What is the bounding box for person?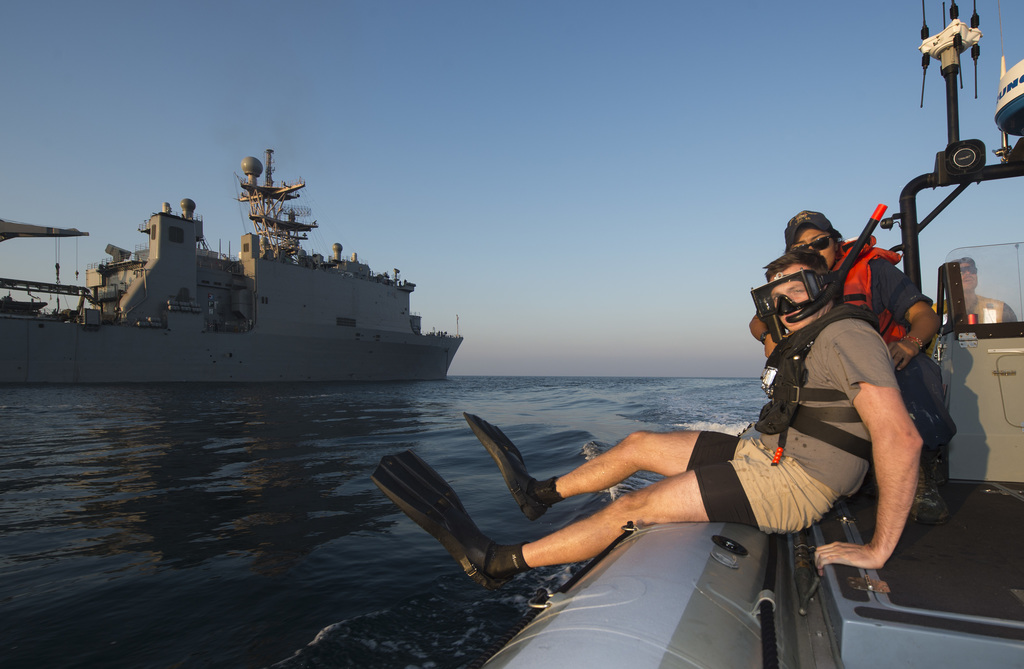
left=380, top=247, right=932, bottom=576.
